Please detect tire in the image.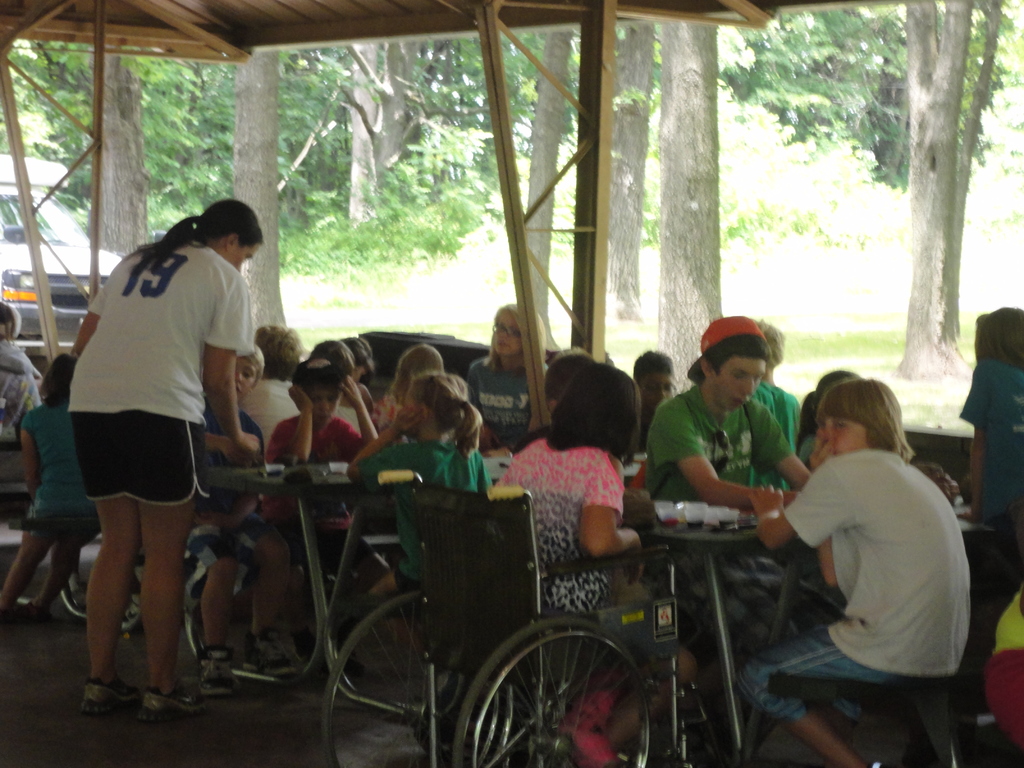
region(180, 550, 320, 694).
